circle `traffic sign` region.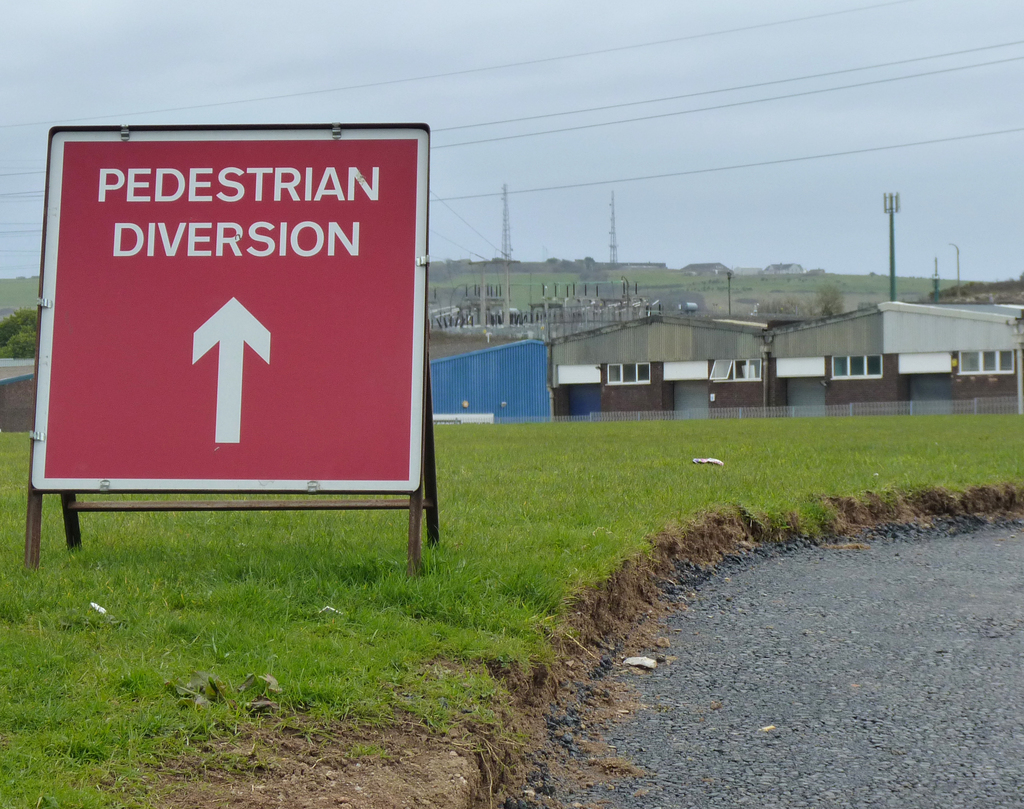
Region: 33/127/426/488.
